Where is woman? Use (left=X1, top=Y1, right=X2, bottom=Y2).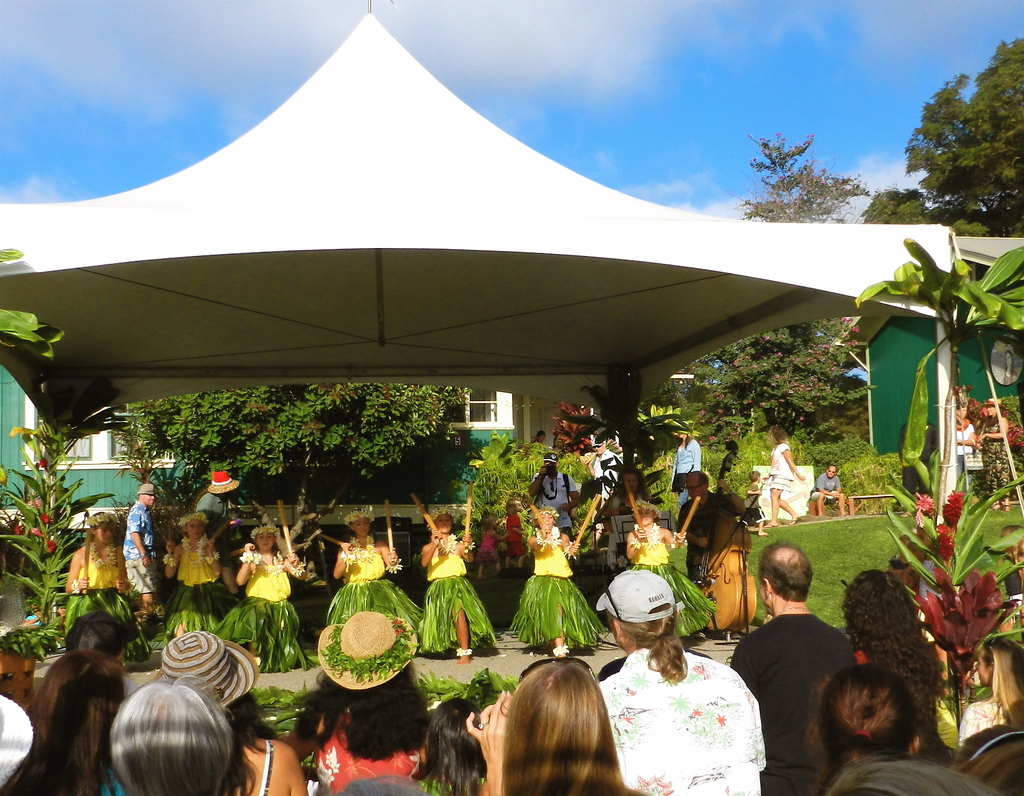
(left=972, top=399, right=1015, bottom=514).
